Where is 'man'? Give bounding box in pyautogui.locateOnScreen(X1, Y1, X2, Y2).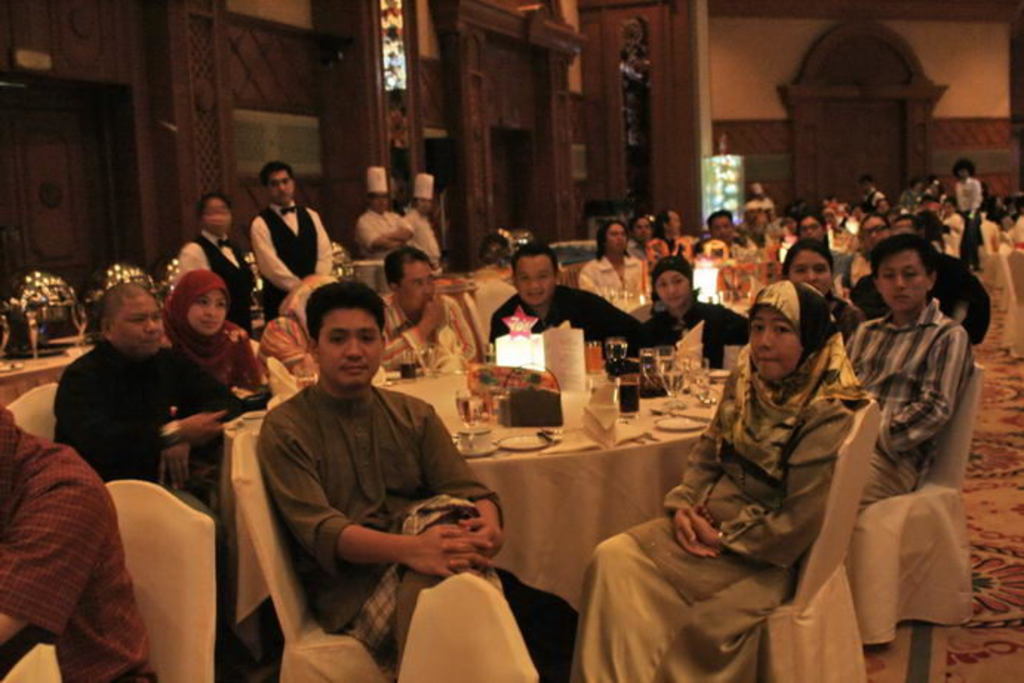
pyautogui.locateOnScreen(218, 270, 499, 664).
